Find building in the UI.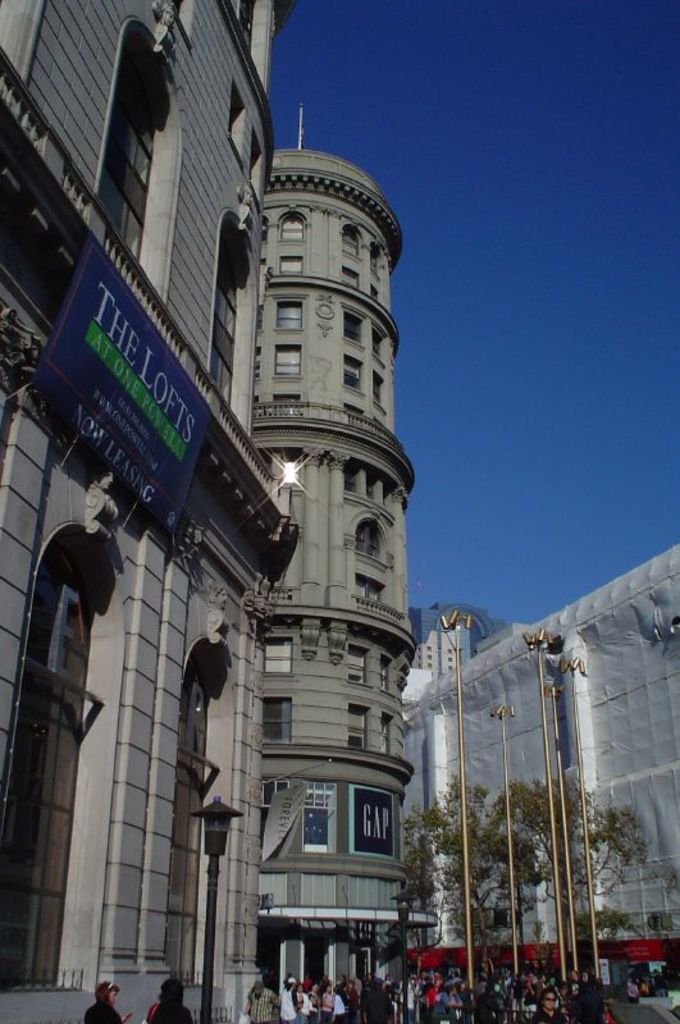
UI element at left=260, top=109, right=416, bottom=1021.
